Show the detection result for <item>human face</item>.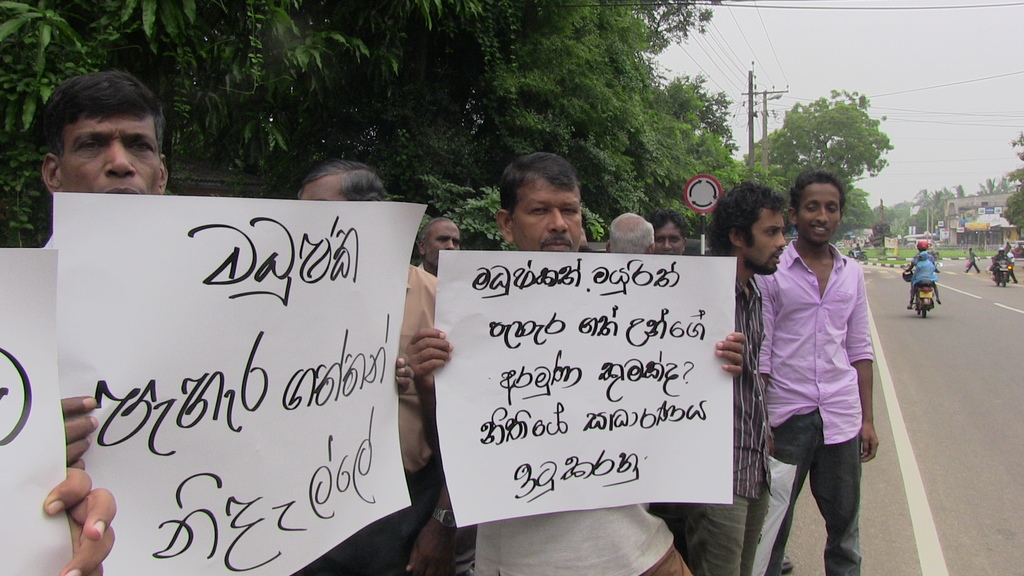
{"x1": 658, "y1": 221, "x2": 683, "y2": 252}.
